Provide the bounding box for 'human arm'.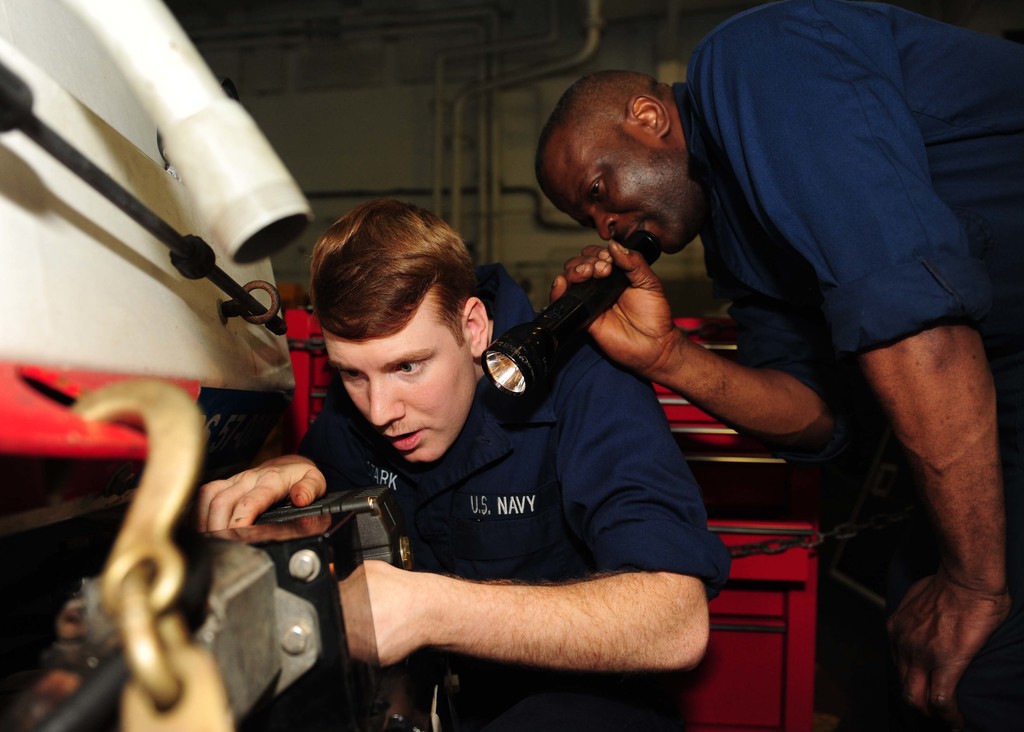
[left=192, top=381, right=360, bottom=539].
